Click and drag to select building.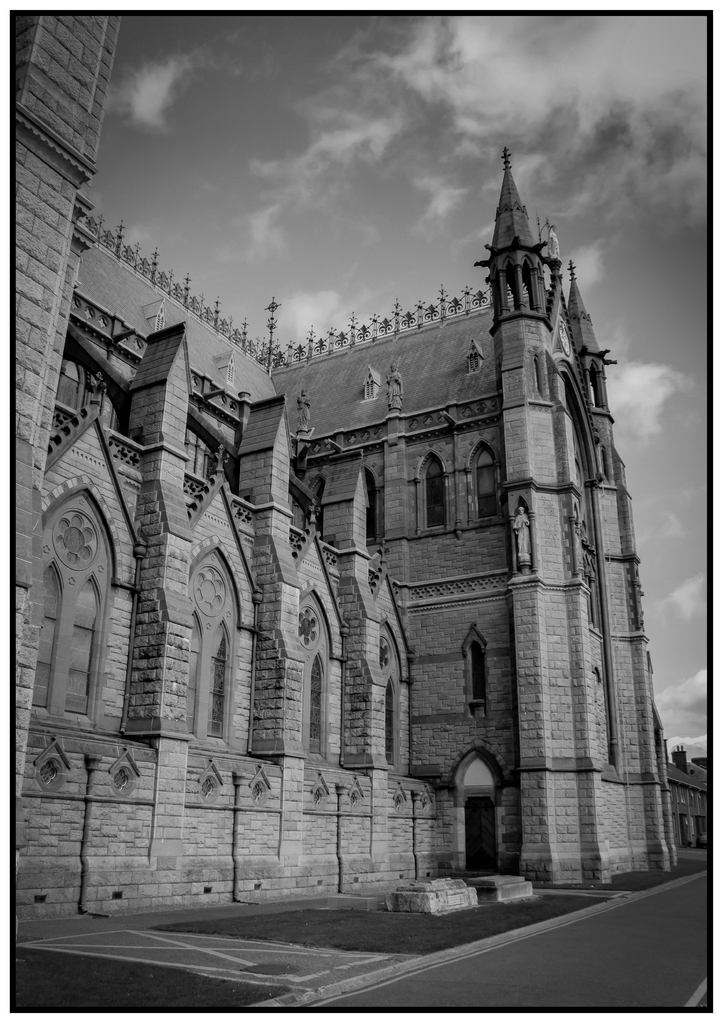
Selection: 13, 10, 709, 934.
